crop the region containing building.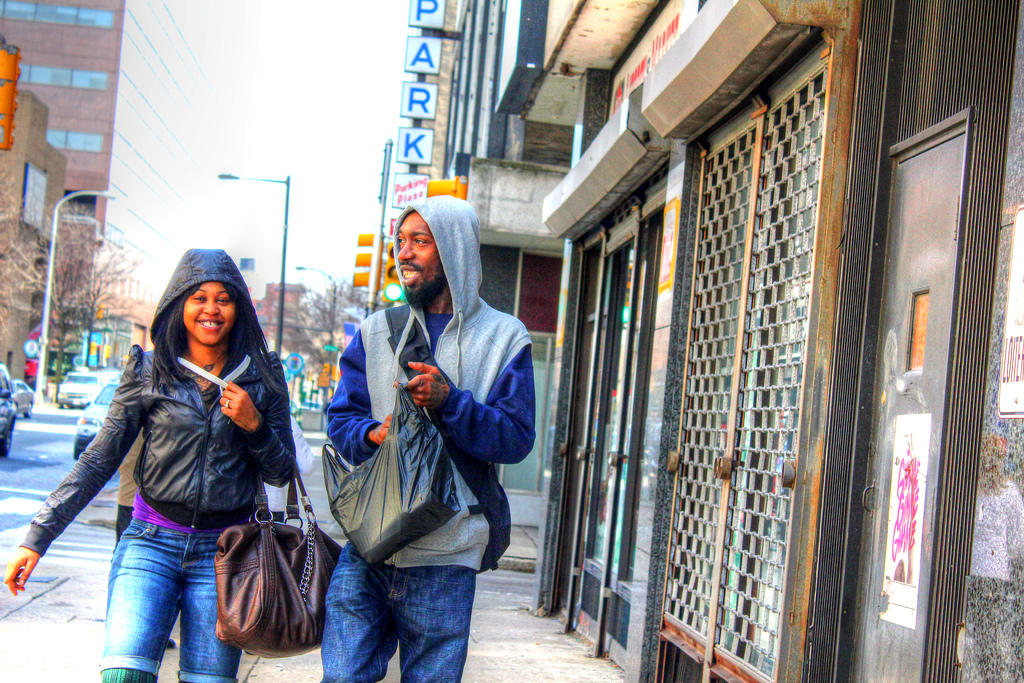
Crop region: detection(0, 0, 218, 362).
